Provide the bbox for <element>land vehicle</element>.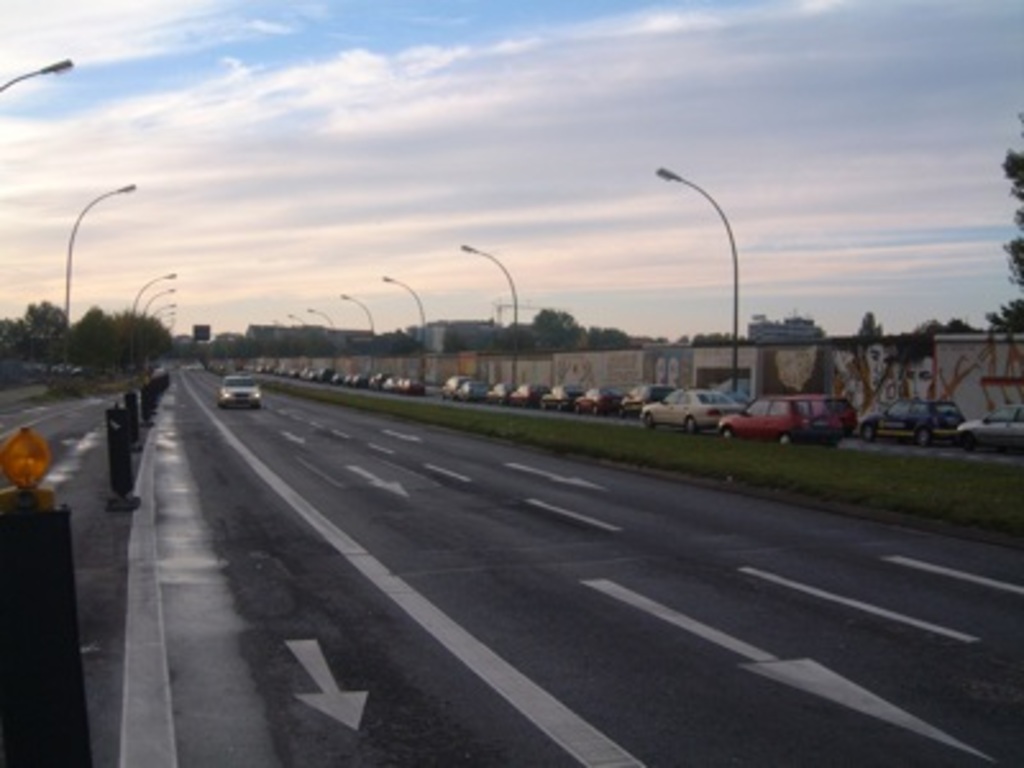
bbox=[435, 369, 474, 404].
